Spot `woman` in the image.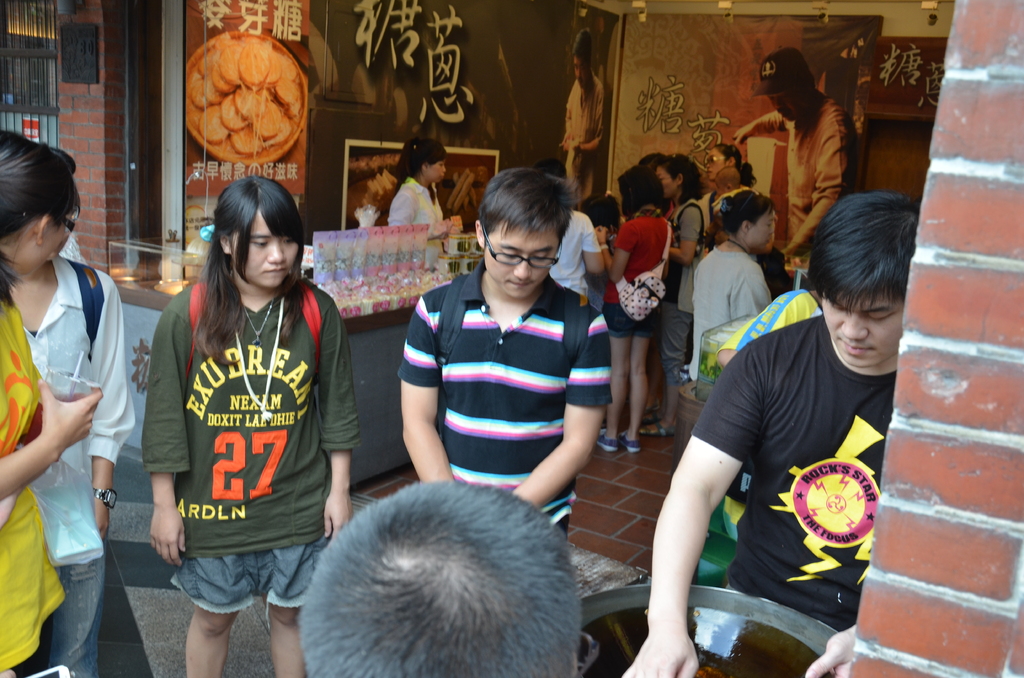
`woman` found at 134/169/355/636.
